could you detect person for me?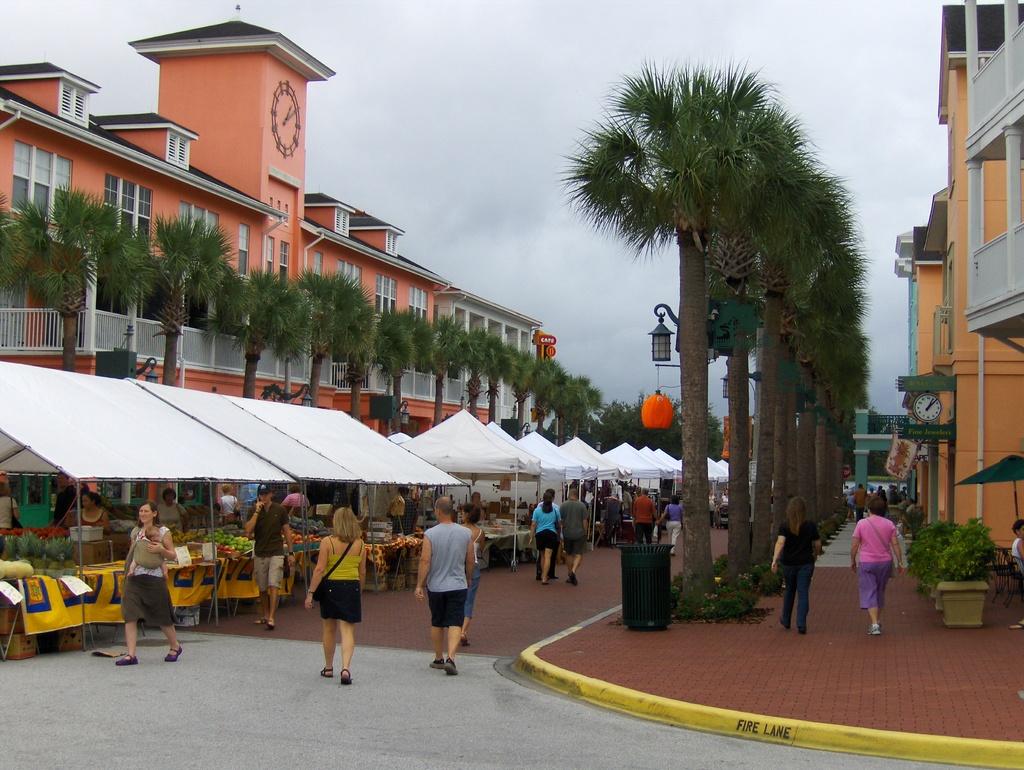
Detection result: select_region(227, 485, 271, 536).
